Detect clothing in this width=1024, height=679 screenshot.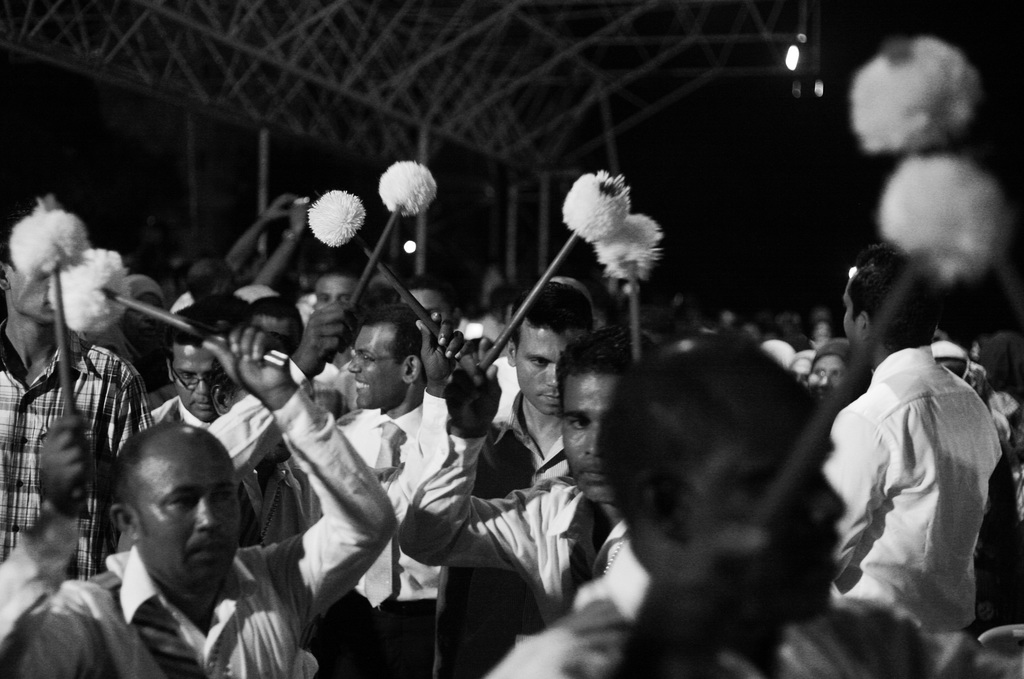
Detection: 337, 387, 476, 678.
